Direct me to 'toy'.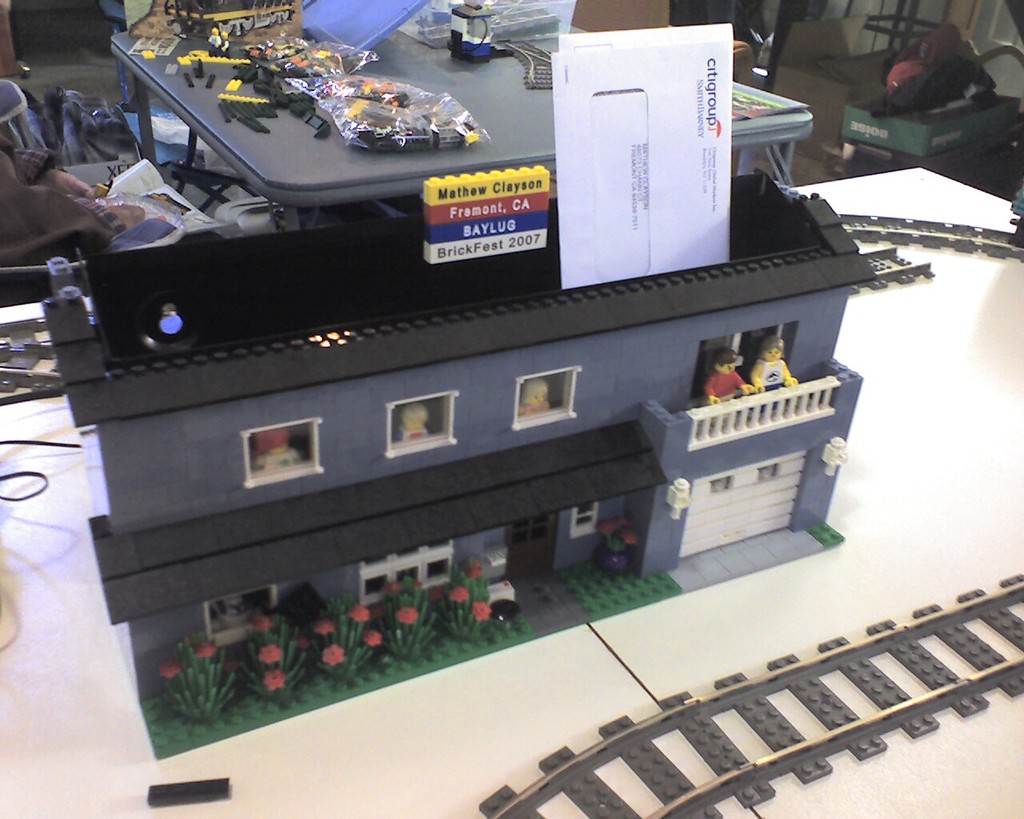
Direction: <bbox>146, 777, 230, 809</bbox>.
